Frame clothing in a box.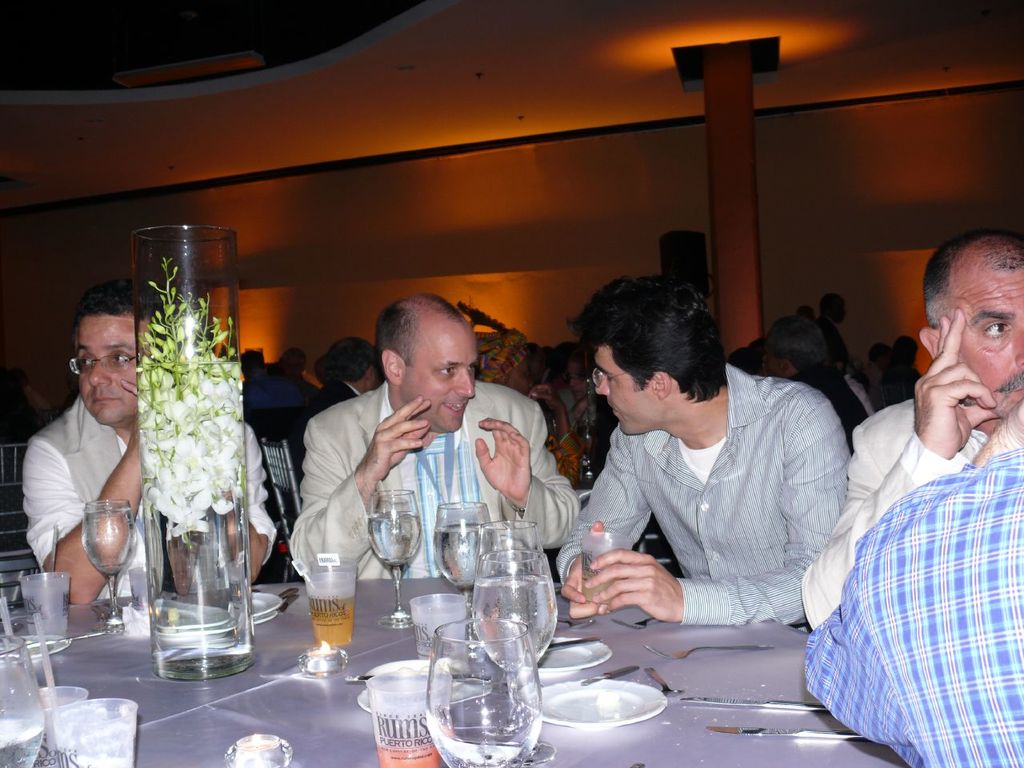
x1=805 y1=394 x2=989 y2=632.
